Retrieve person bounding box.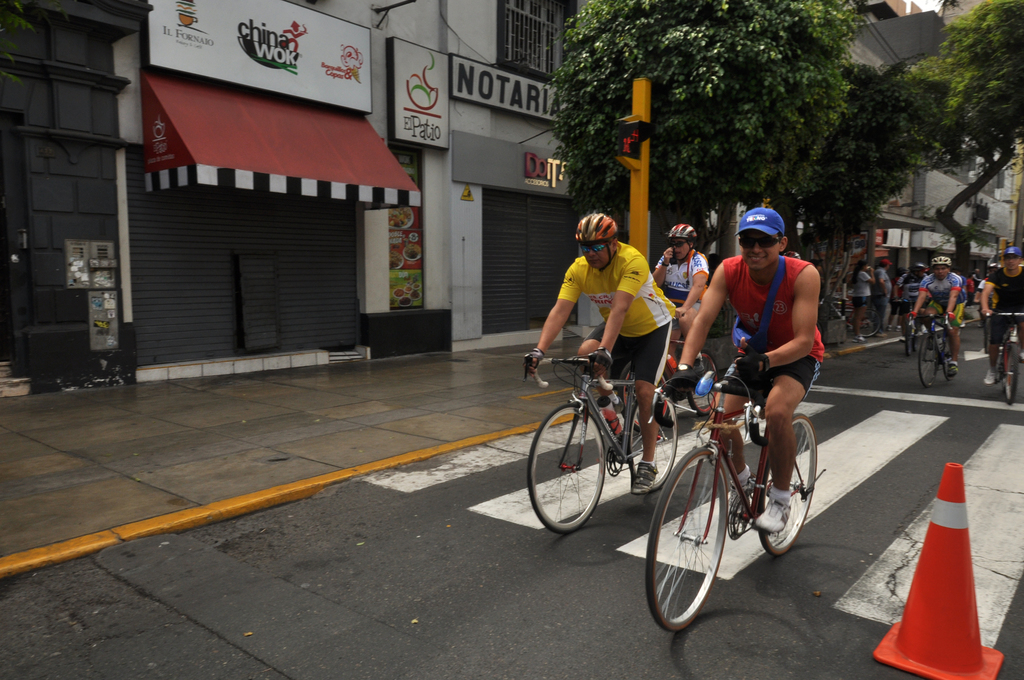
Bounding box: box(842, 255, 877, 343).
